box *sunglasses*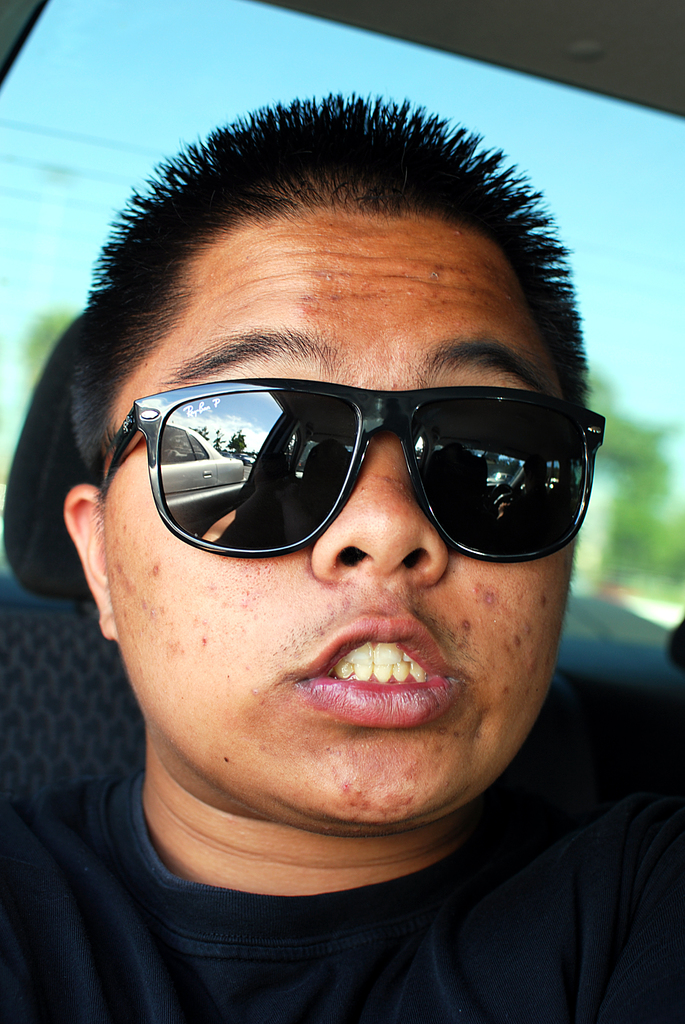
<box>100,375,604,555</box>
